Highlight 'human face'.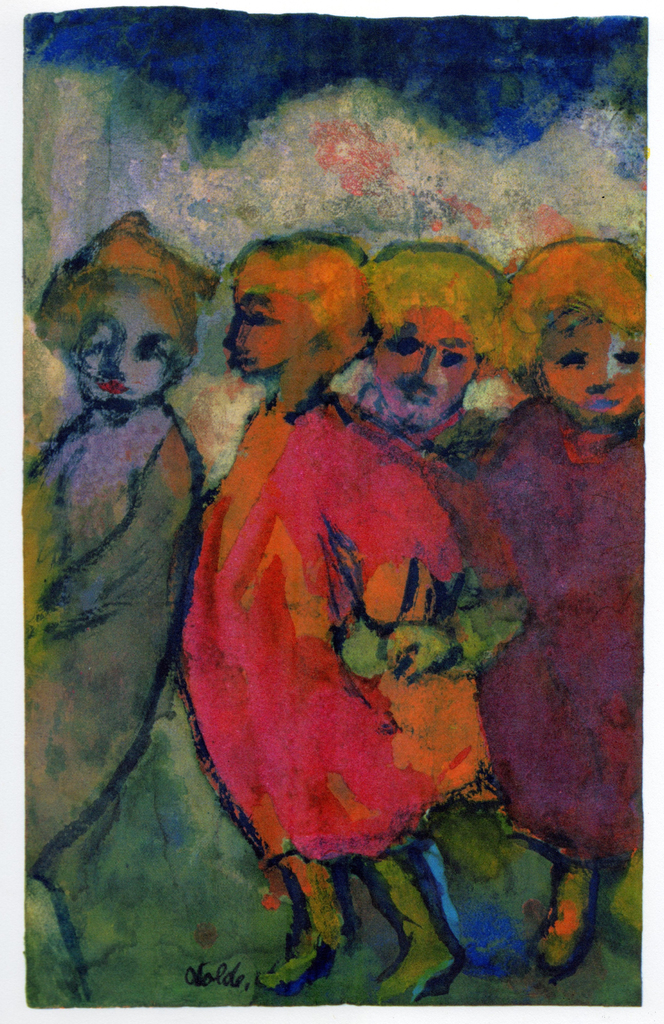
Highlighted region: {"x1": 71, "y1": 299, "x2": 183, "y2": 407}.
